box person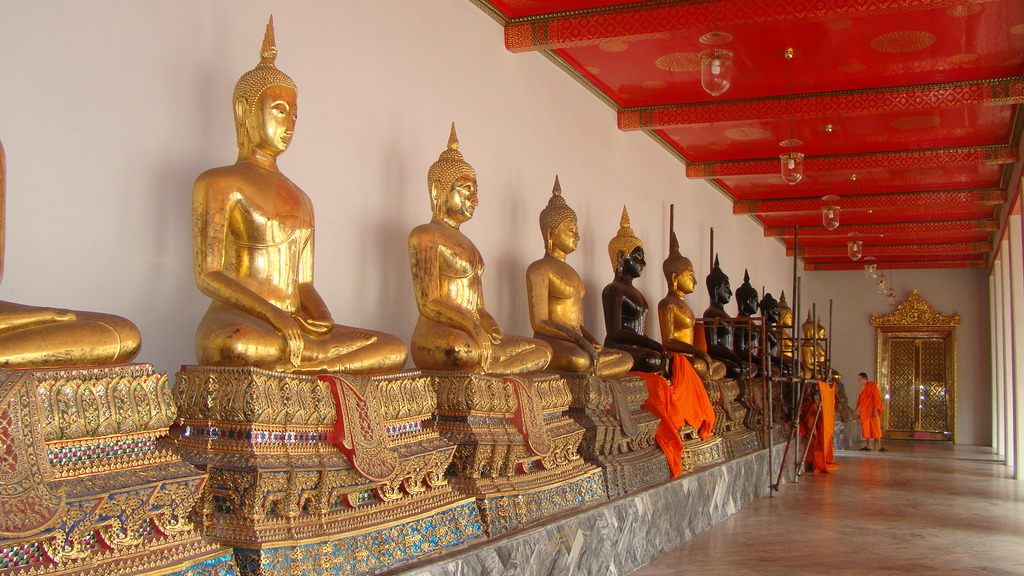
rect(729, 264, 765, 361)
